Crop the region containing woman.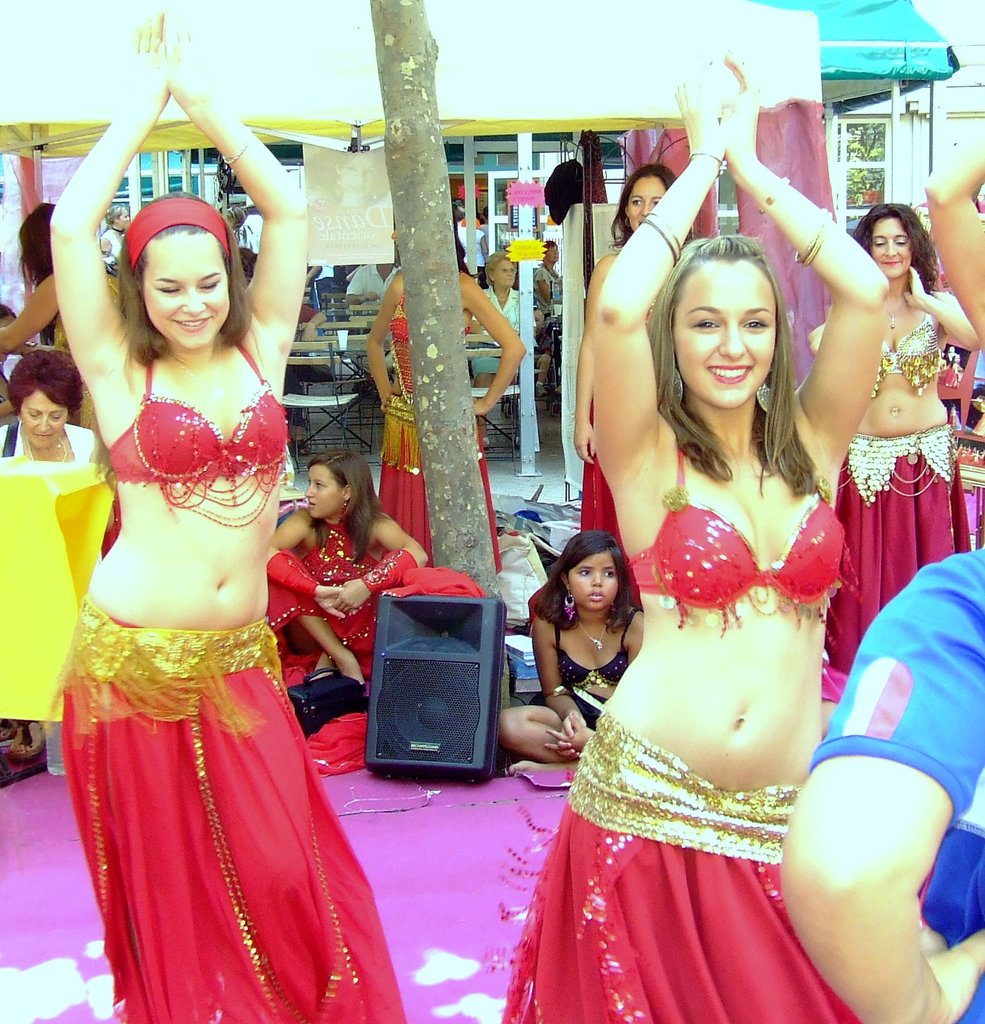
Crop region: crop(455, 201, 490, 289).
